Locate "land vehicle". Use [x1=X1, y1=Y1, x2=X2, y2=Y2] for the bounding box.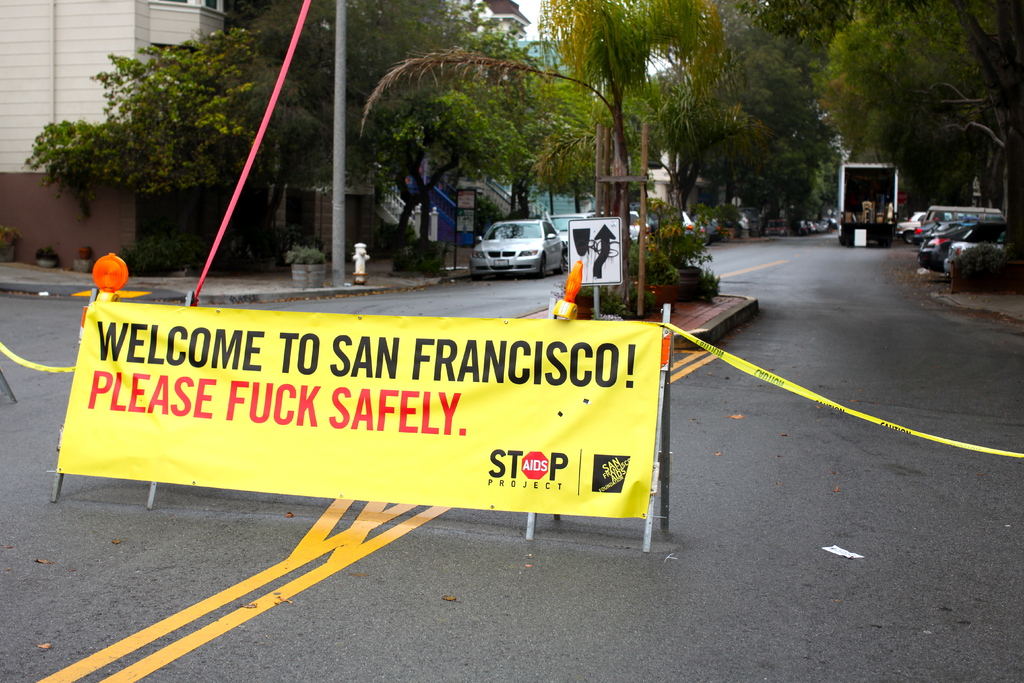
[x1=932, y1=222, x2=961, y2=235].
